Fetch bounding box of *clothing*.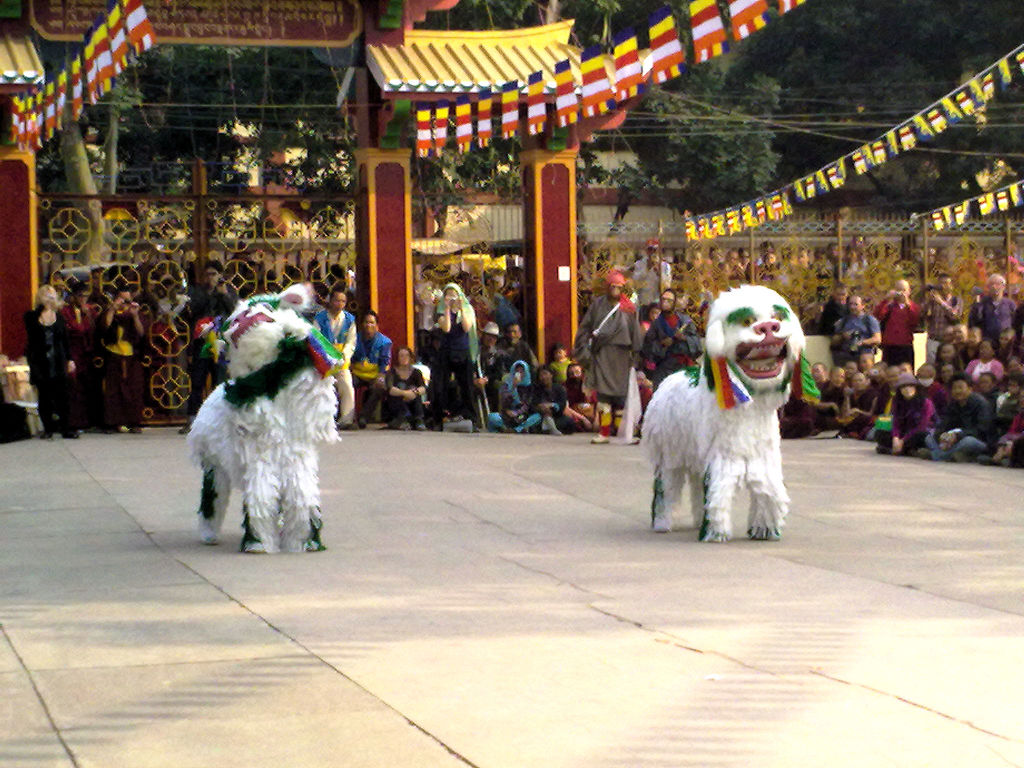
Bbox: (637,314,696,376).
